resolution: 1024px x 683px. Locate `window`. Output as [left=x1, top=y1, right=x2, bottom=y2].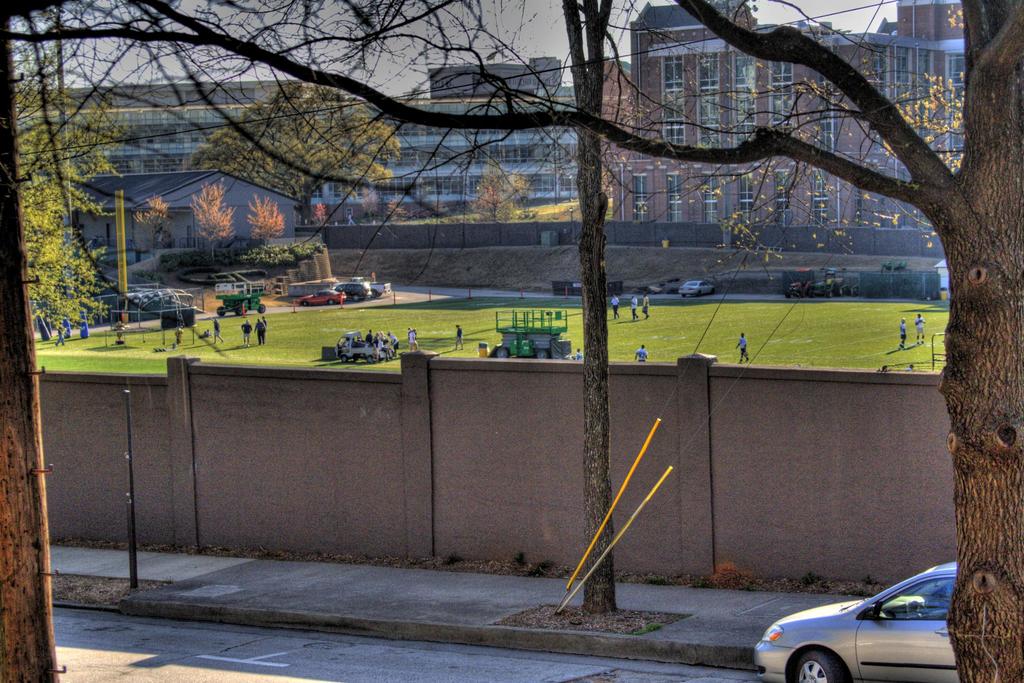
[left=812, top=172, right=829, bottom=230].
